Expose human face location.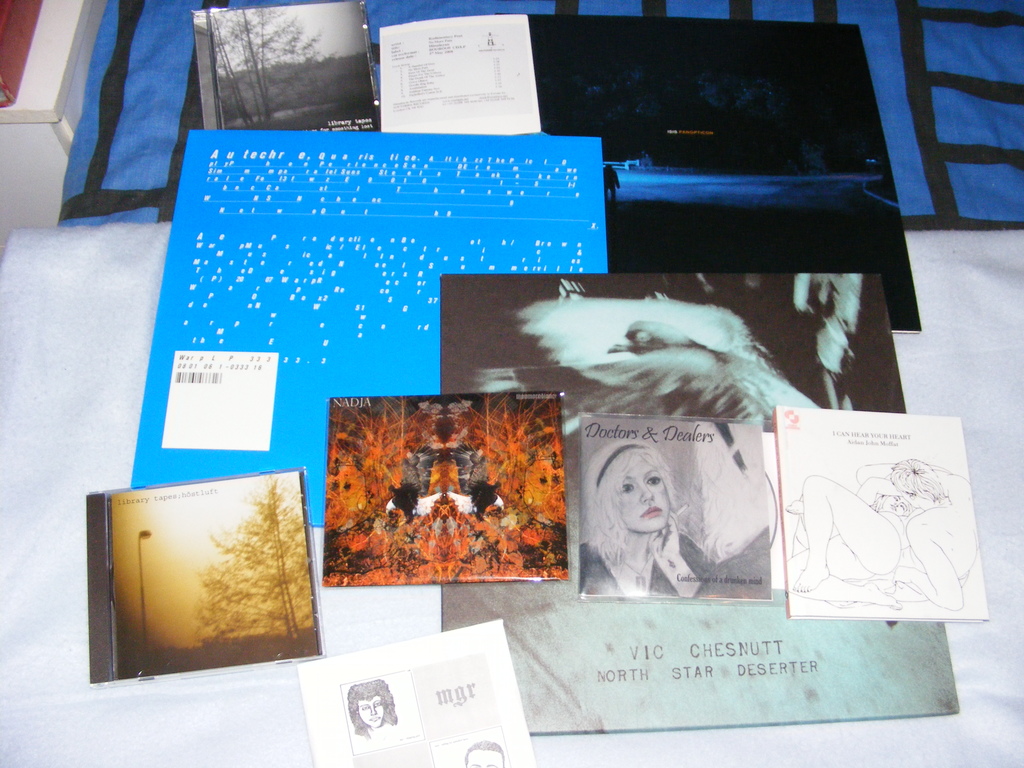
Exposed at 461,749,504,767.
